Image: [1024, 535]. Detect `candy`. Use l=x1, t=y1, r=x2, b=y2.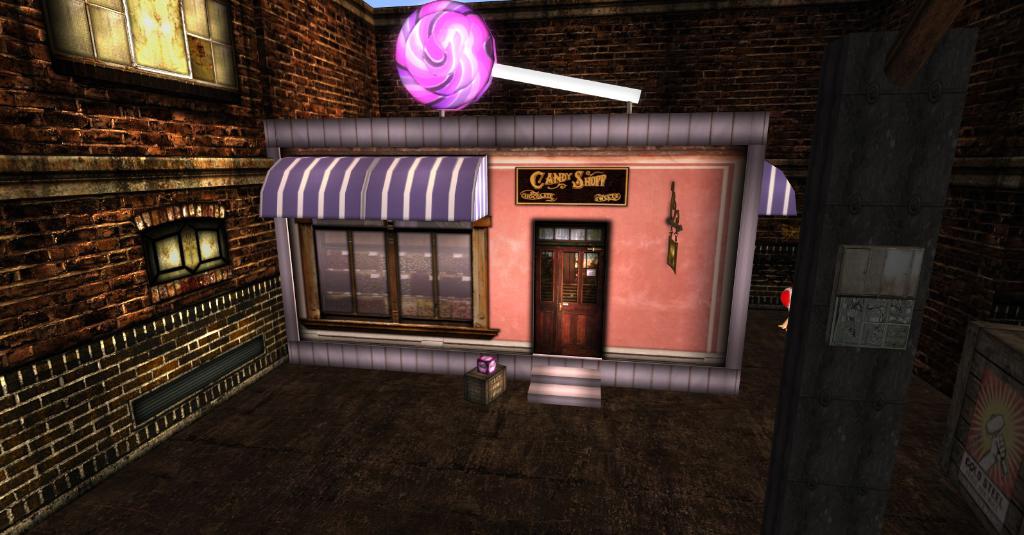
l=388, t=0, r=499, b=112.
